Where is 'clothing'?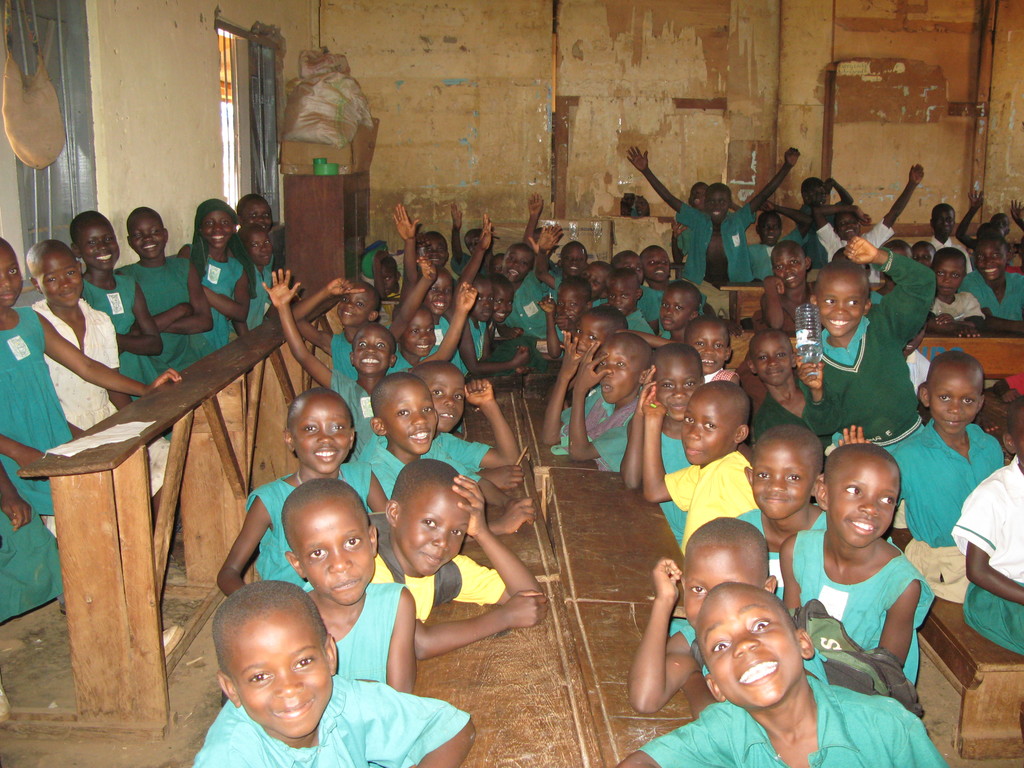
bbox=(630, 312, 653, 338).
